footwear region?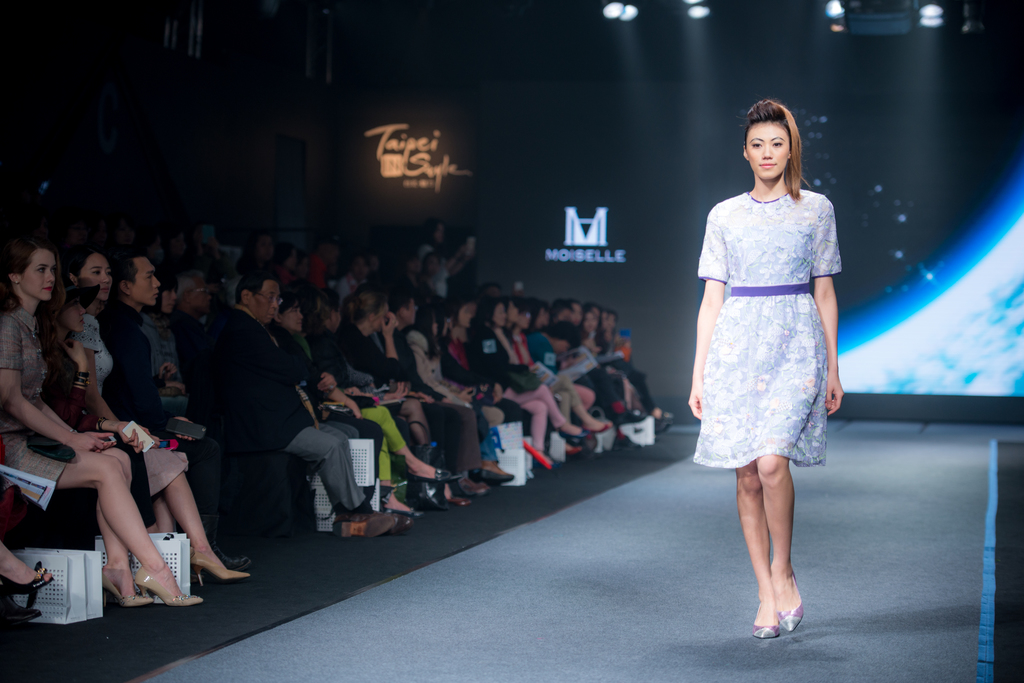
(517, 441, 554, 473)
